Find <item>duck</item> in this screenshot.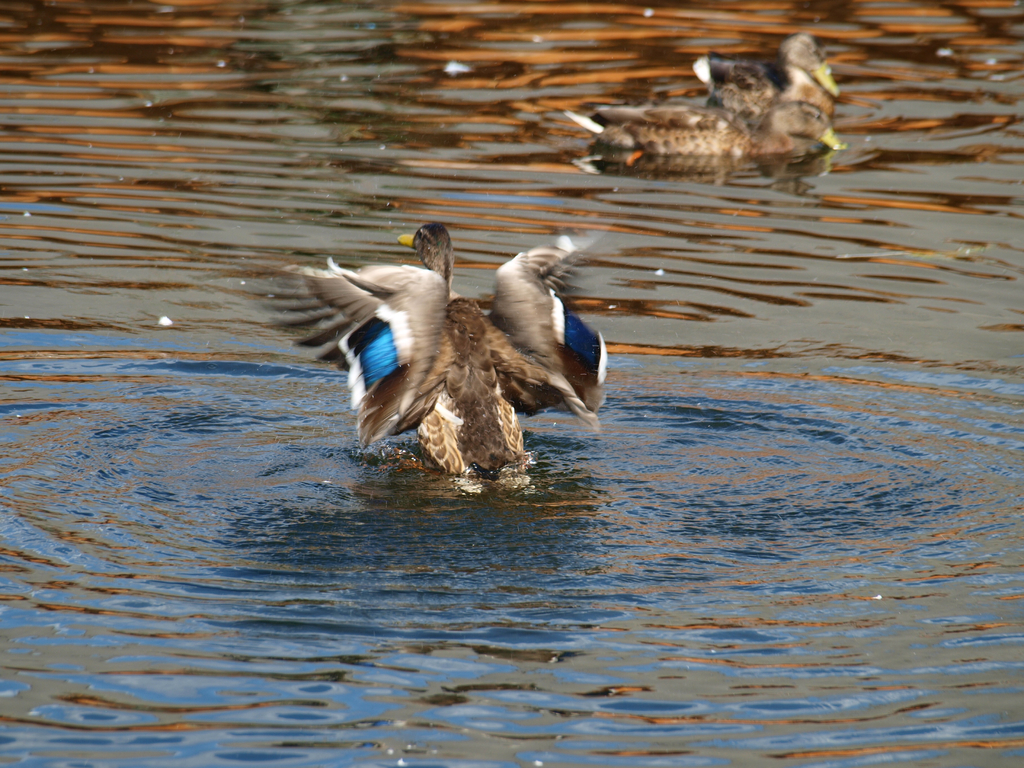
The bounding box for <item>duck</item> is (x1=746, y1=102, x2=856, y2=167).
